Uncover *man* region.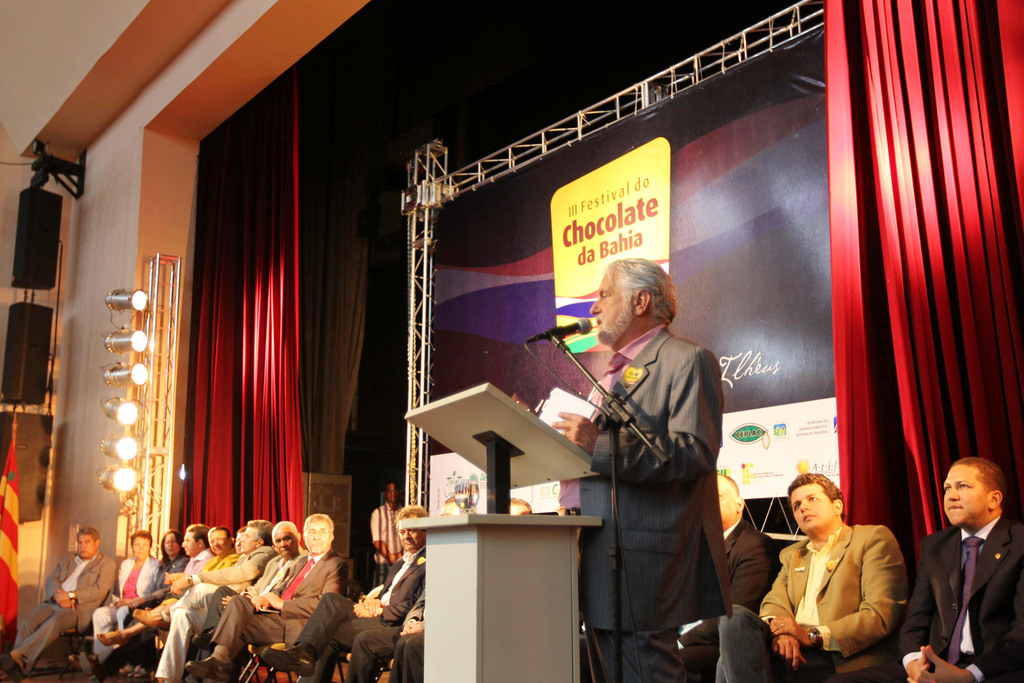
Uncovered: detection(371, 479, 410, 586).
